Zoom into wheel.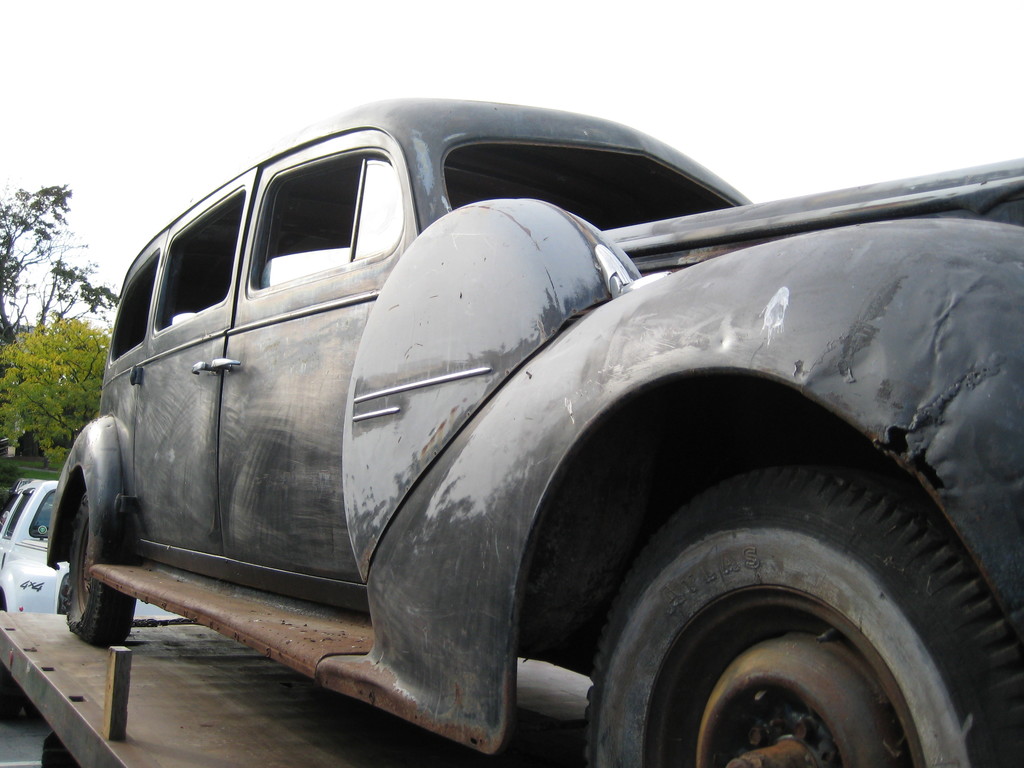
Zoom target: bbox(67, 486, 136, 648).
